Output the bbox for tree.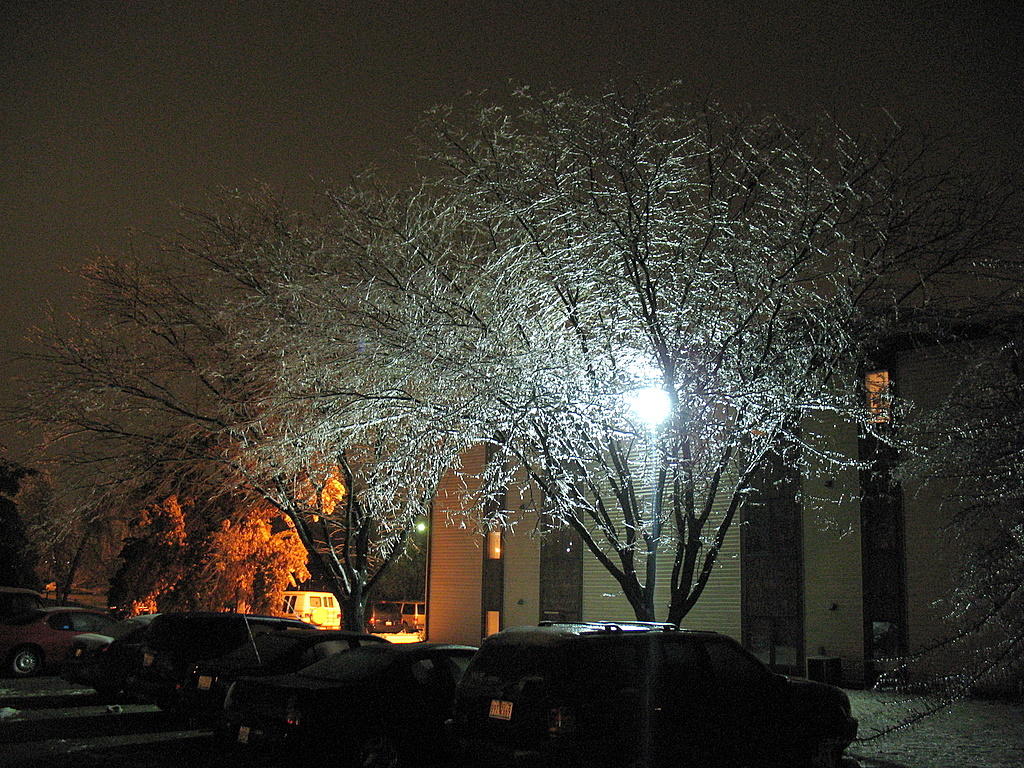
Rect(840, 251, 1023, 759).
